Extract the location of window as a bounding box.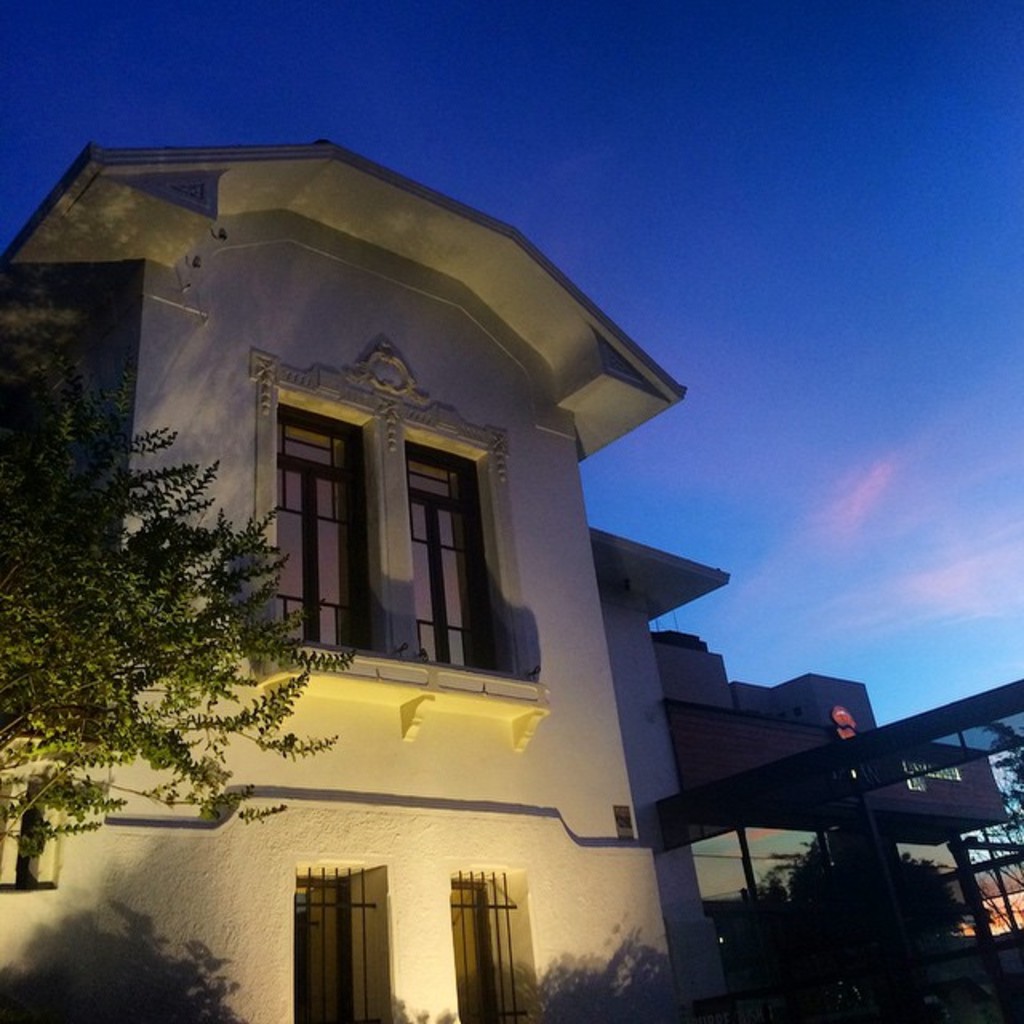
<region>238, 379, 502, 672</region>.
